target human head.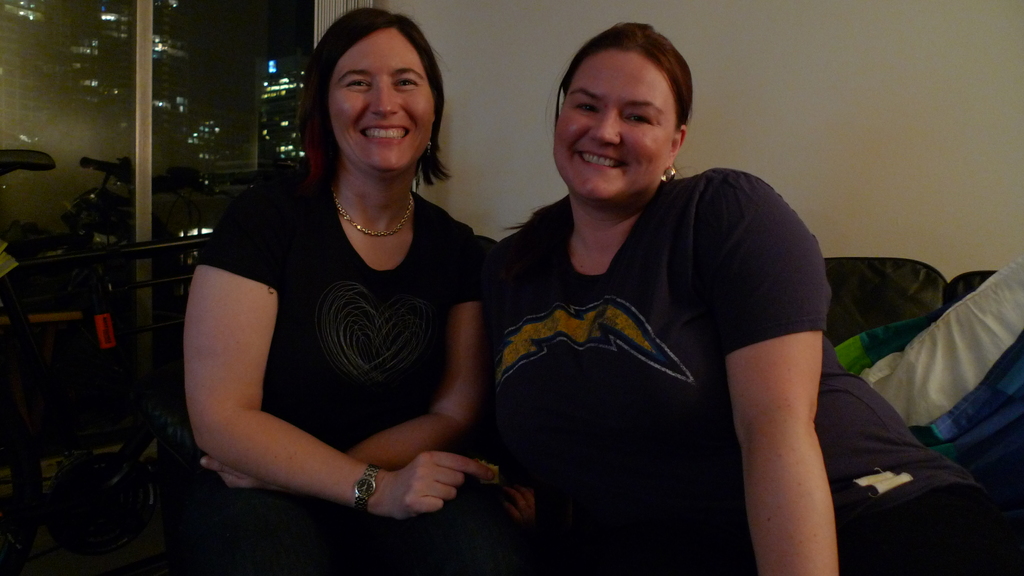
Target region: 300/4/449/162.
